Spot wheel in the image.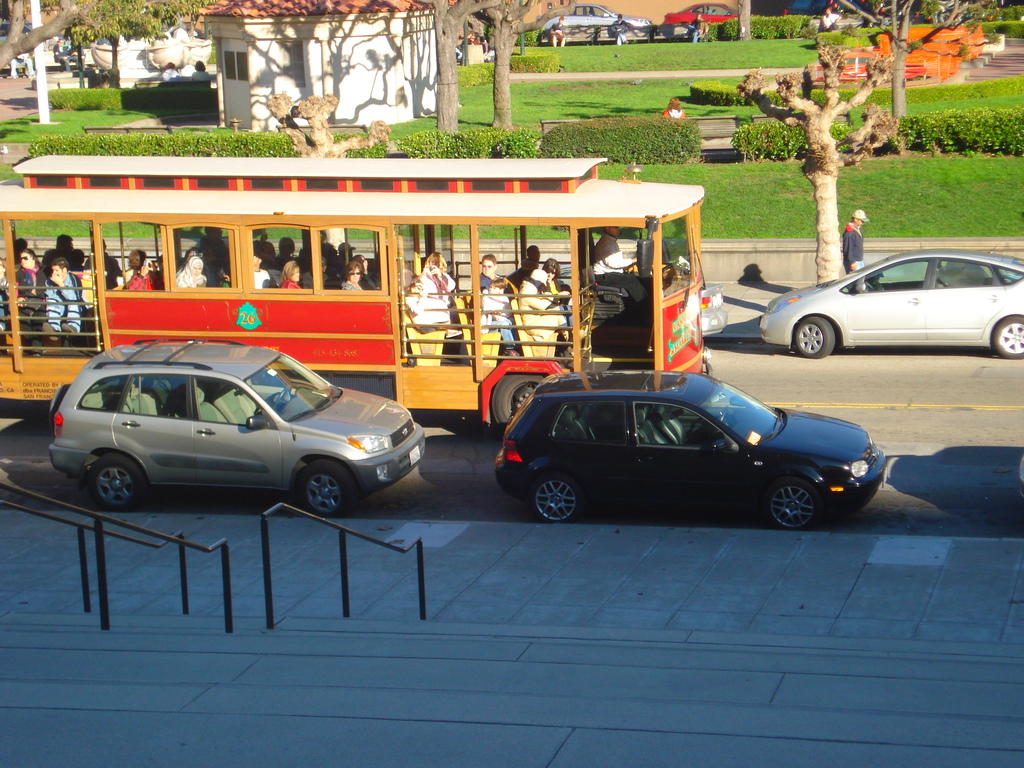
wheel found at [993, 316, 1023, 362].
